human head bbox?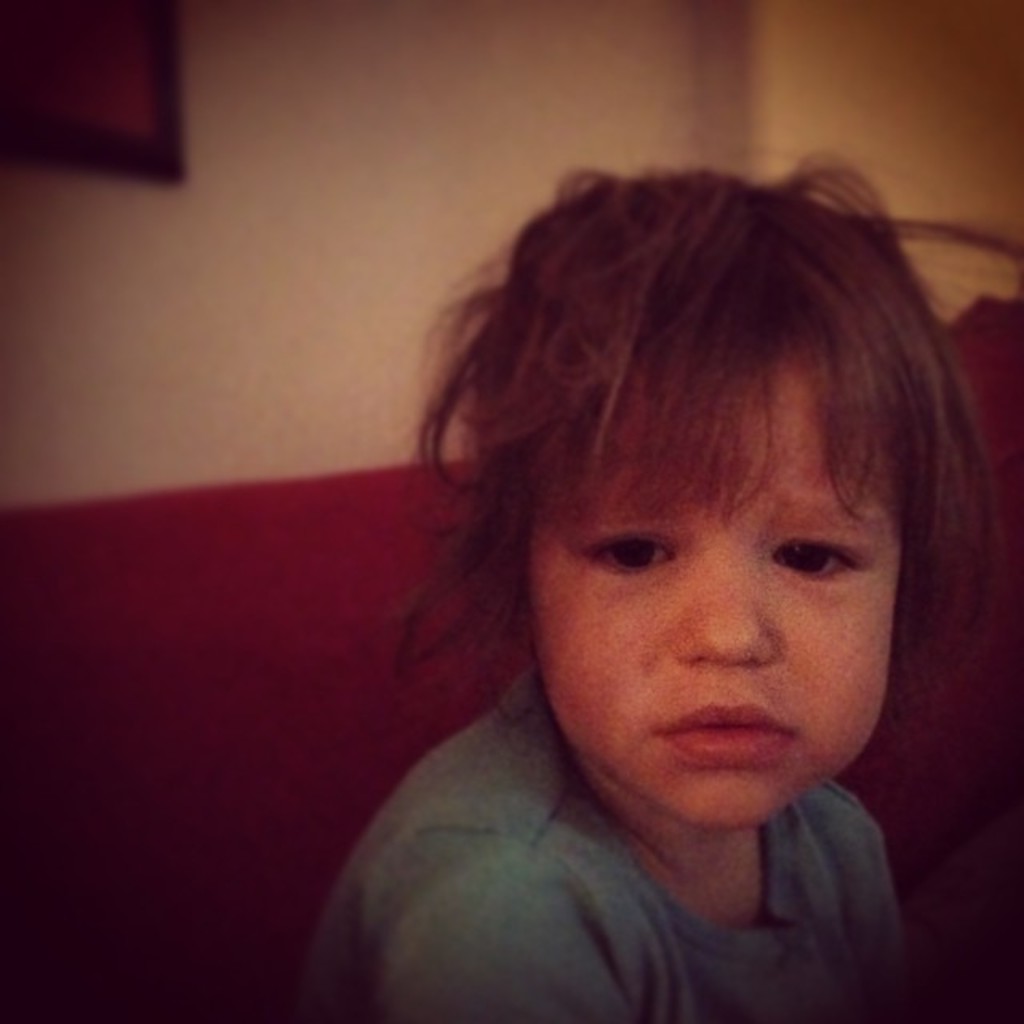
pyautogui.locateOnScreen(424, 178, 971, 830)
